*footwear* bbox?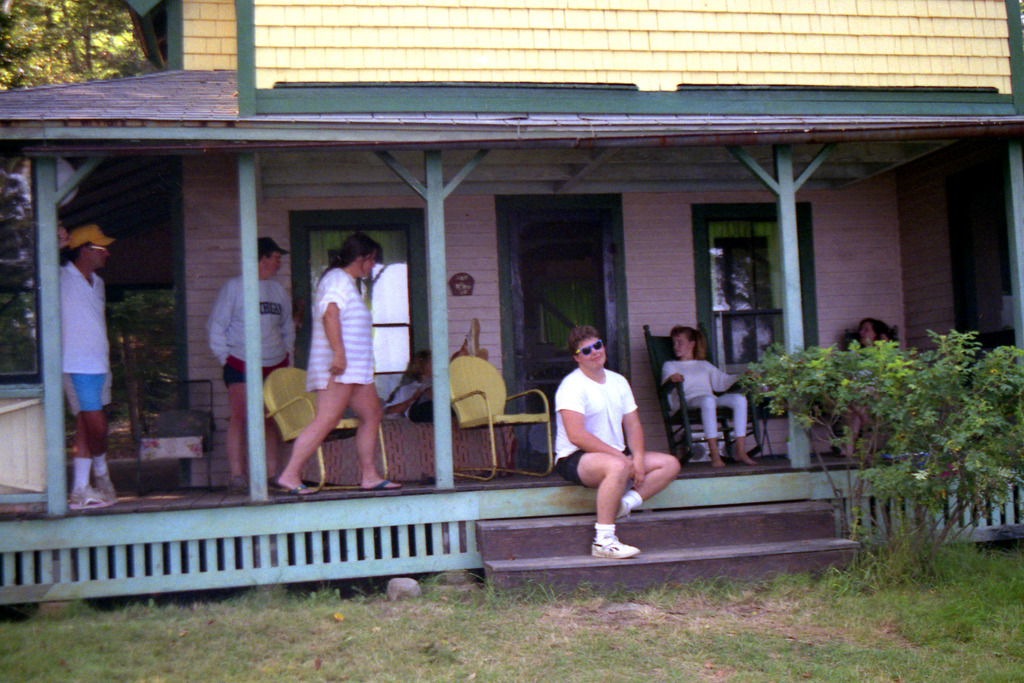
bbox(225, 474, 252, 497)
